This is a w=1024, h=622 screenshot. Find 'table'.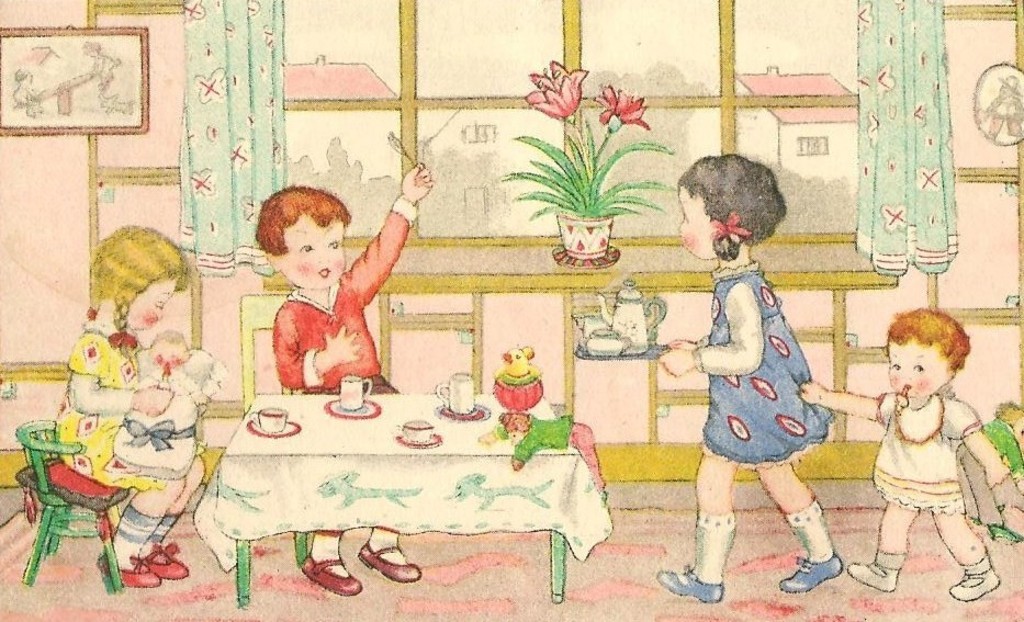
Bounding box: [167, 375, 611, 606].
